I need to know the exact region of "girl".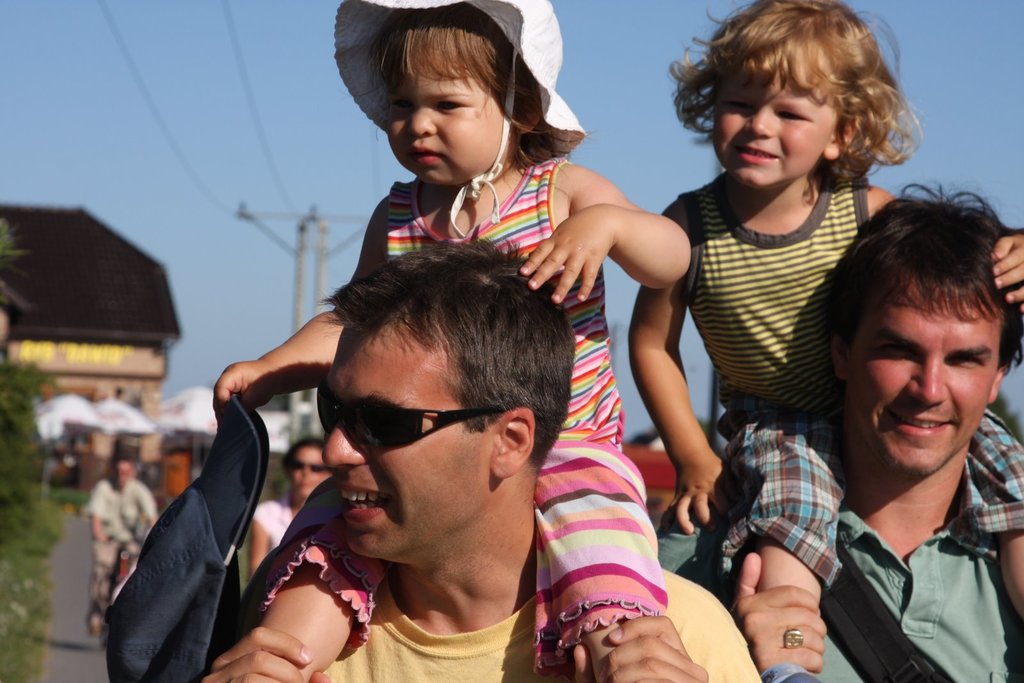
Region: (216,0,696,682).
